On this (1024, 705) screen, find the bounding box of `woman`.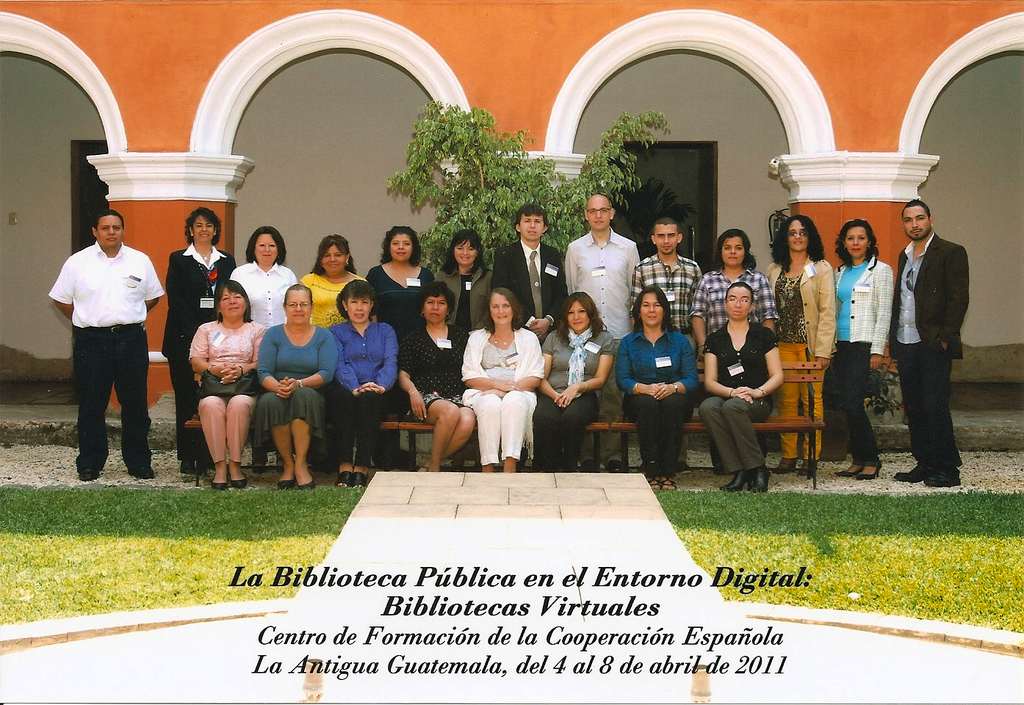
Bounding box: [327,281,394,488].
